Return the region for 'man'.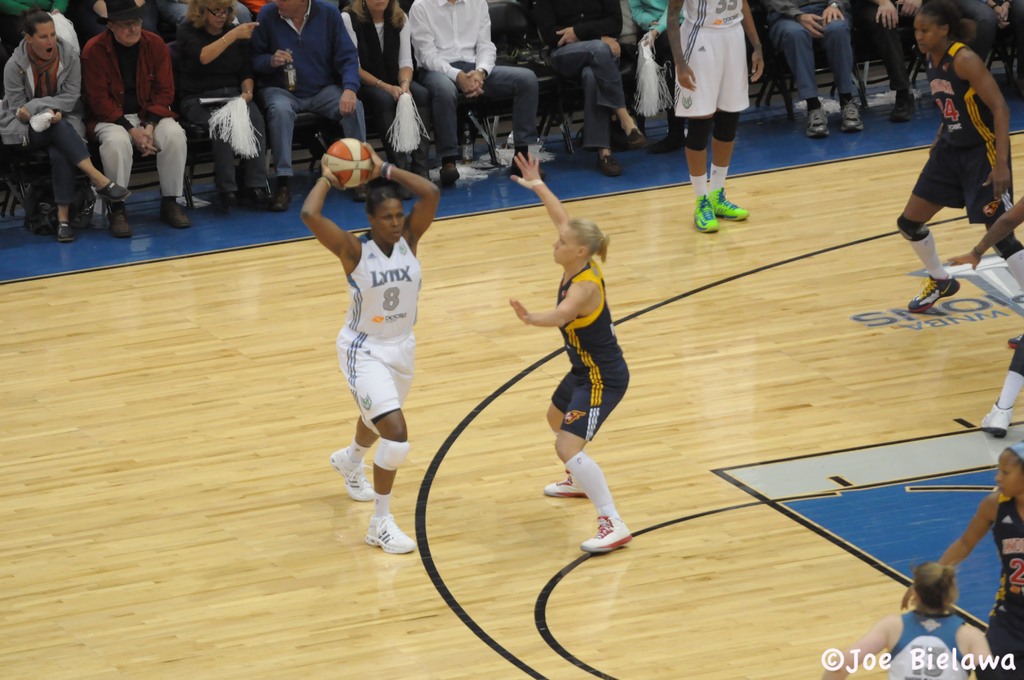
x1=763, y1=0, x2=868, y2=140.
